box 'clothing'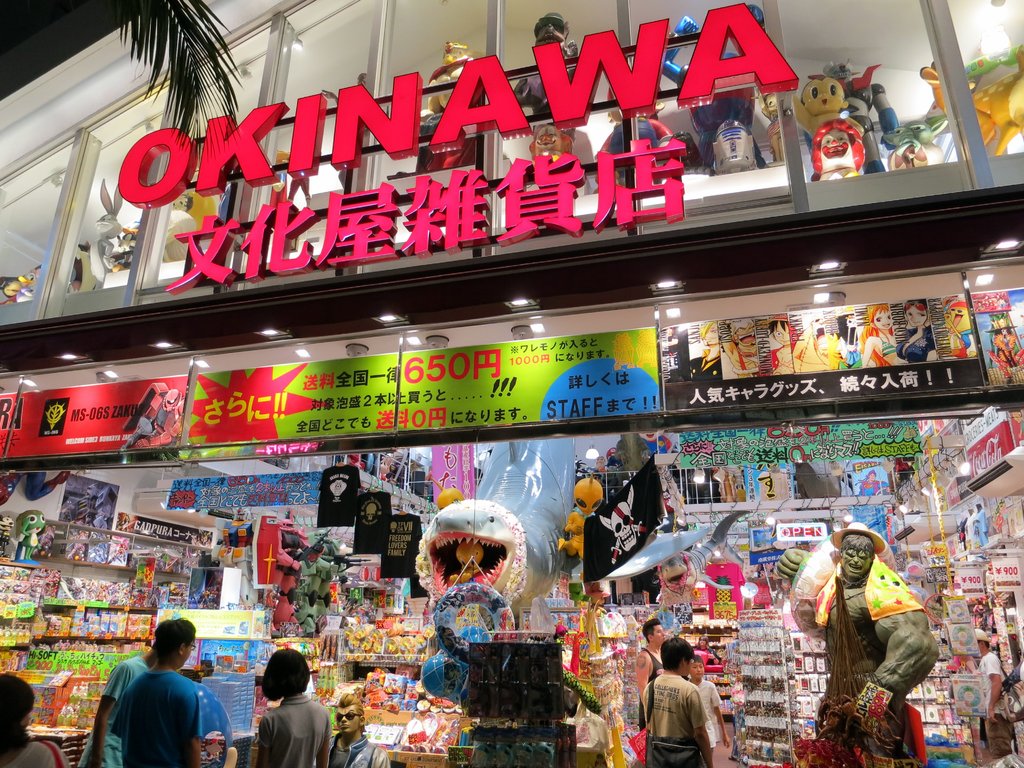
Rect(76, 657, 150, 767)
